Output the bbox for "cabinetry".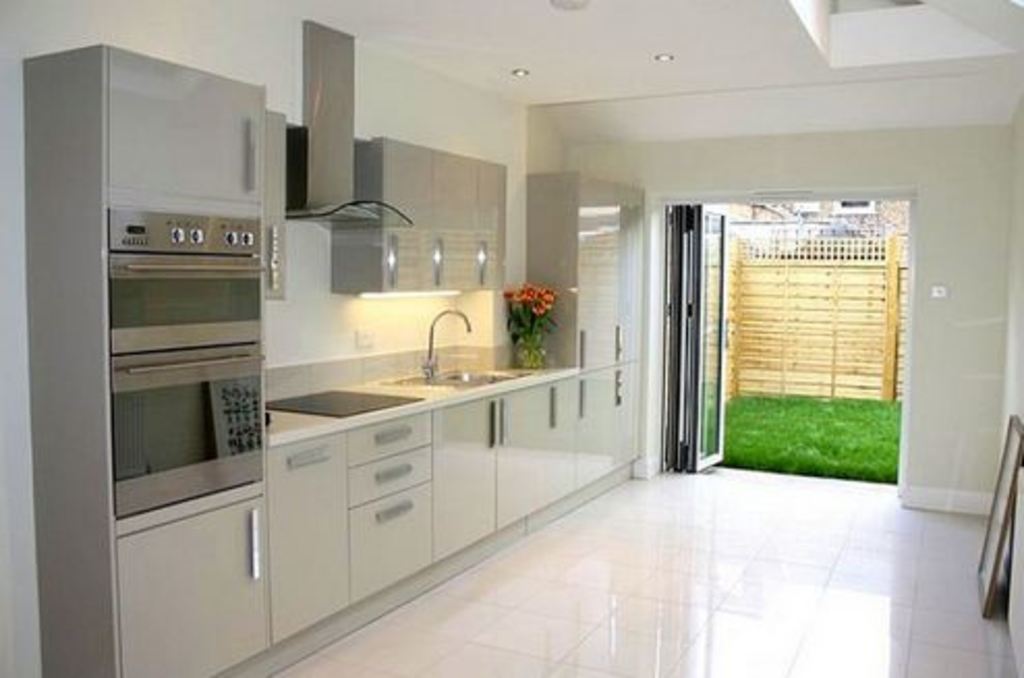
region(574, 172, 620, 377).
